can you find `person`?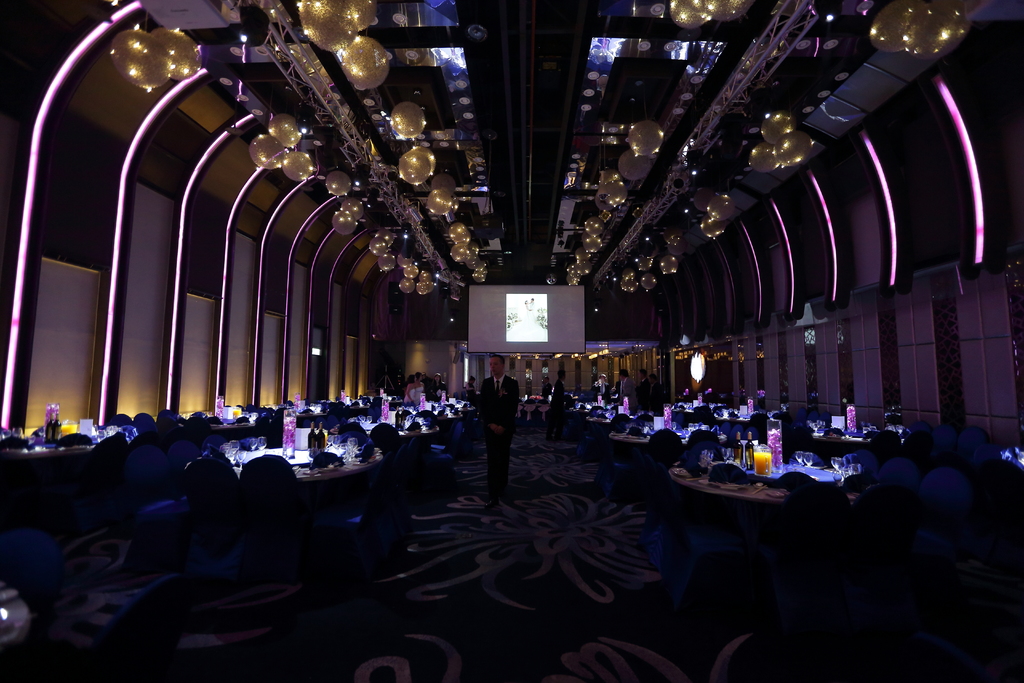
Yes, bounding box: (595, 375, 614, 406).
